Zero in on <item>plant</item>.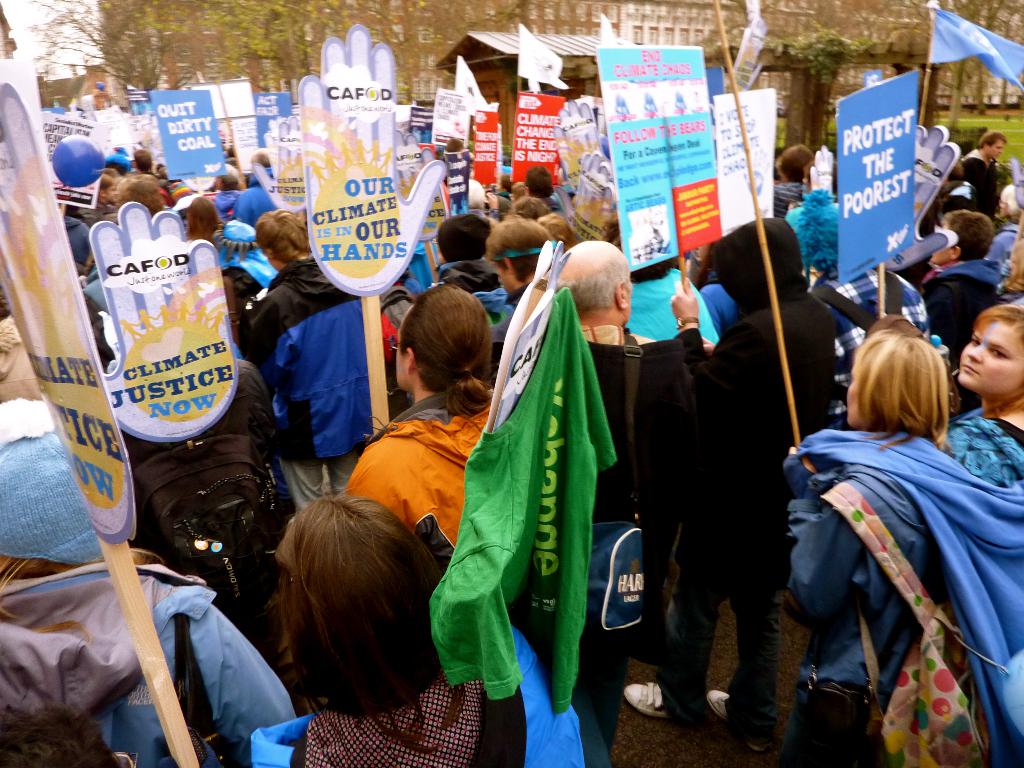
Zeroed in: x1=774 y1=106 x2=783 y2=149.
